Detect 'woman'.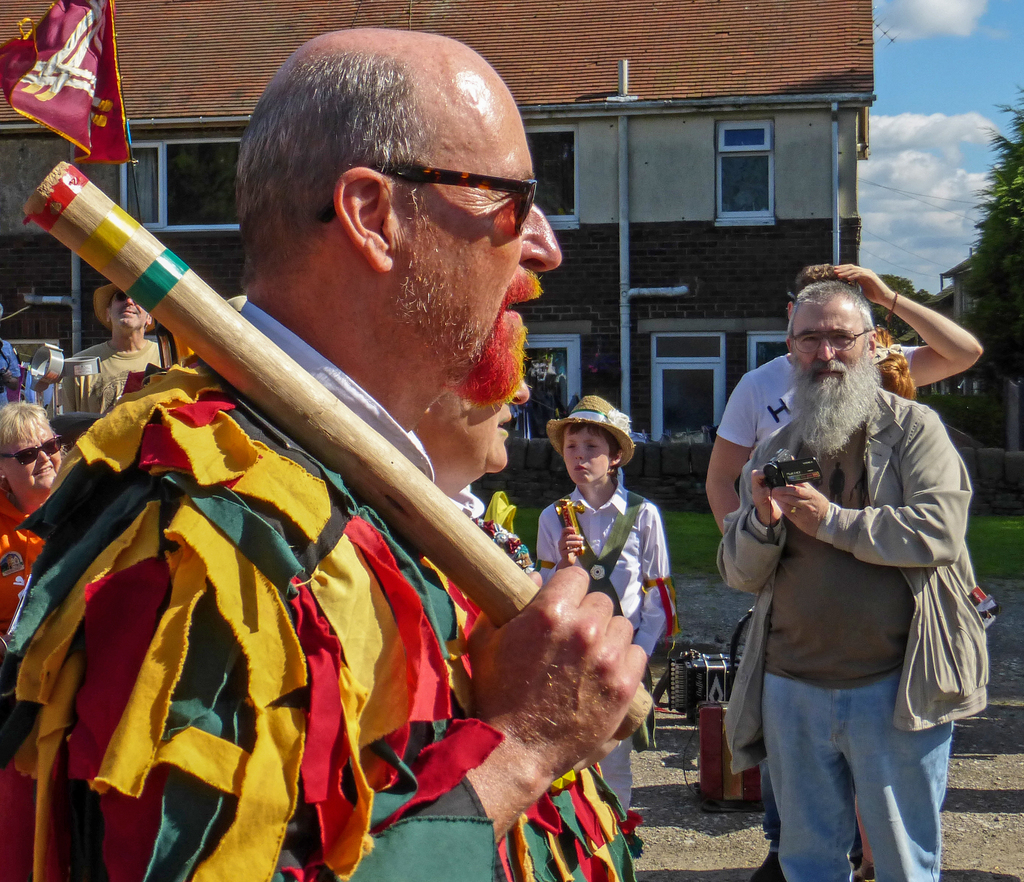
Detected at 0/400/62/682.
